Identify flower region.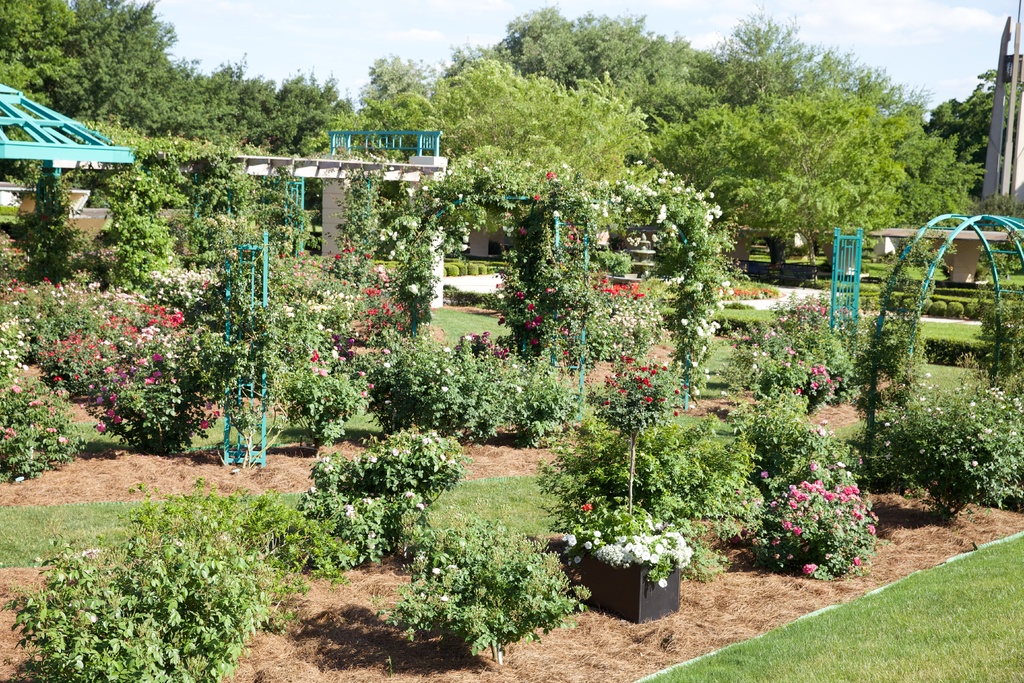
Region: l=12, t=385, r=22, b=393.
